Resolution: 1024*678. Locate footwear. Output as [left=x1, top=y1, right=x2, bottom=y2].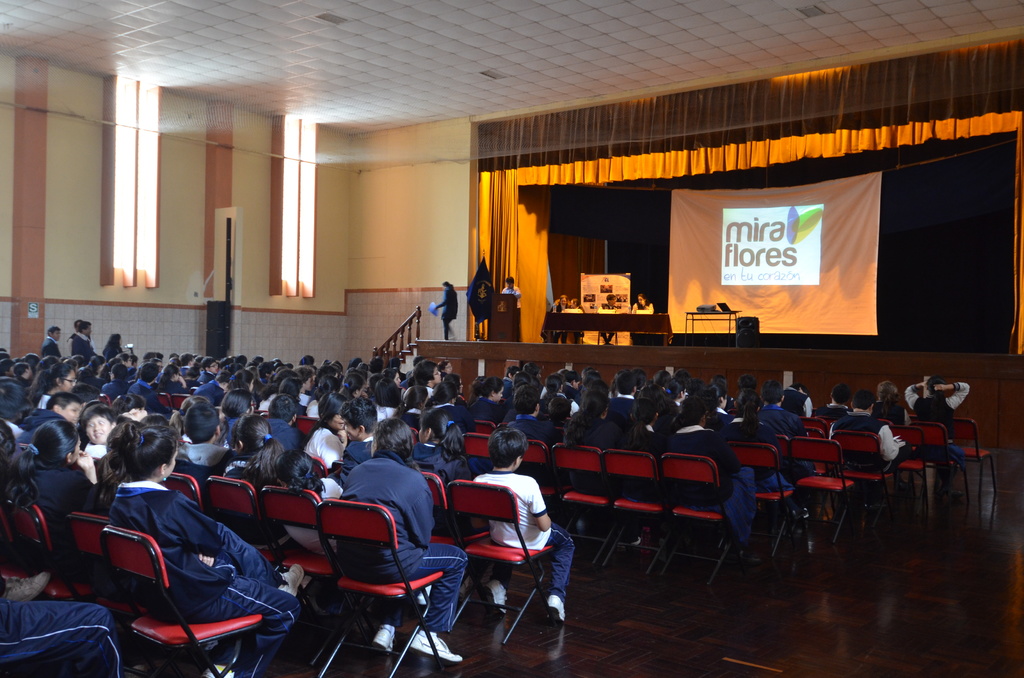
[left=284, top=561, right=303, bottom=600].
